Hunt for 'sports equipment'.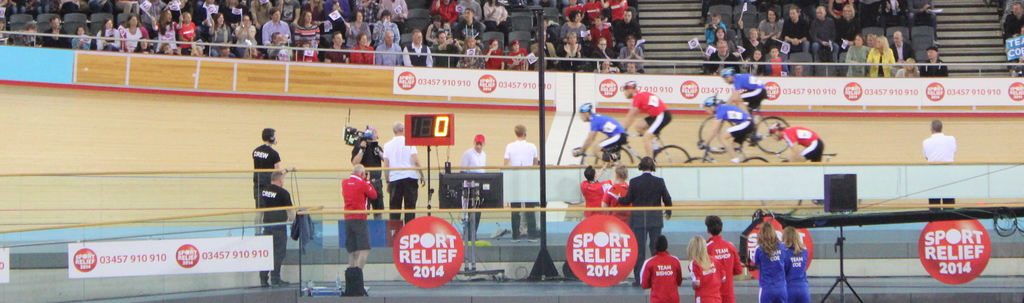
Hunted down at locate(622, 134, 691, 165).
